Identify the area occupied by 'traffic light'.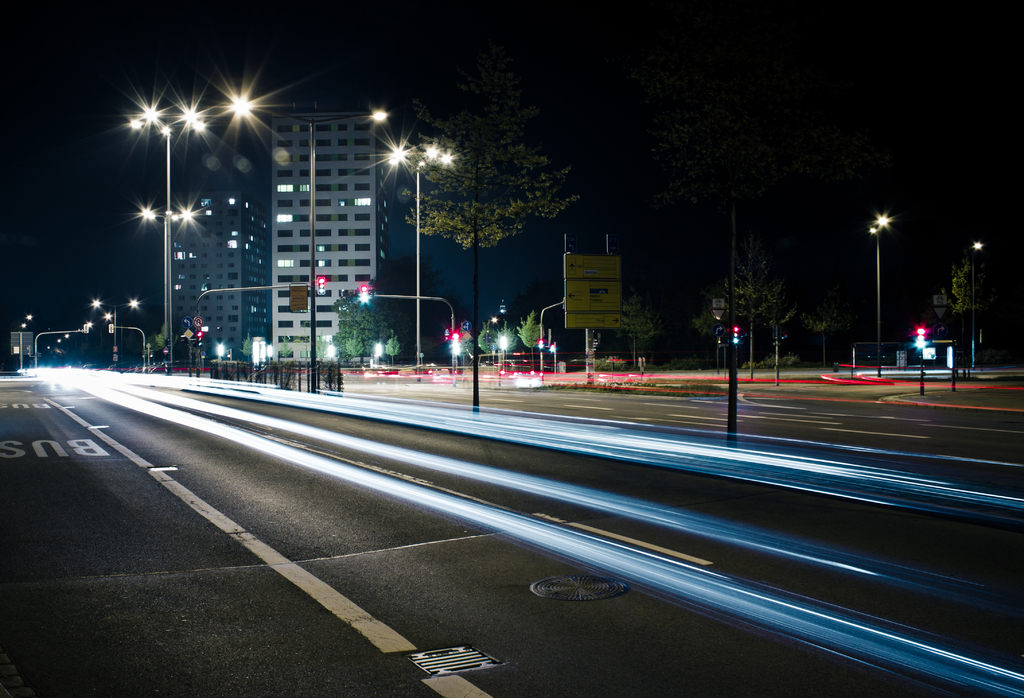
Area: <bbox>84, 323, 89, 334</bbox>.
